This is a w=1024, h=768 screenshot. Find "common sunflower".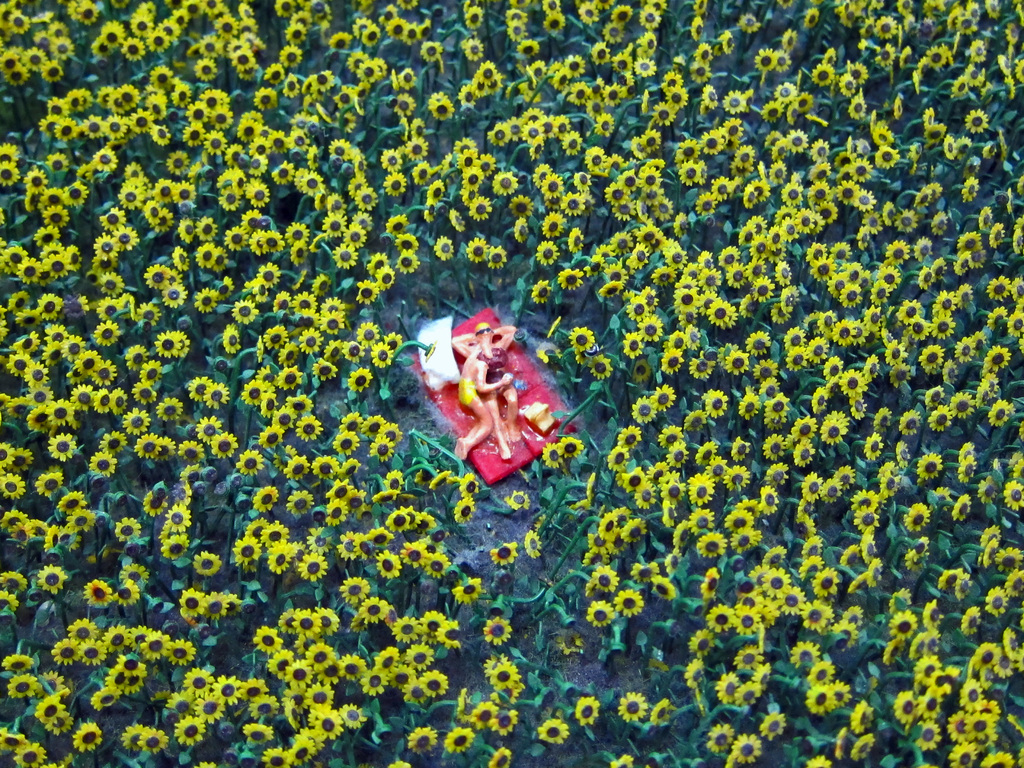
Bounding box: (194,244,218,265).
